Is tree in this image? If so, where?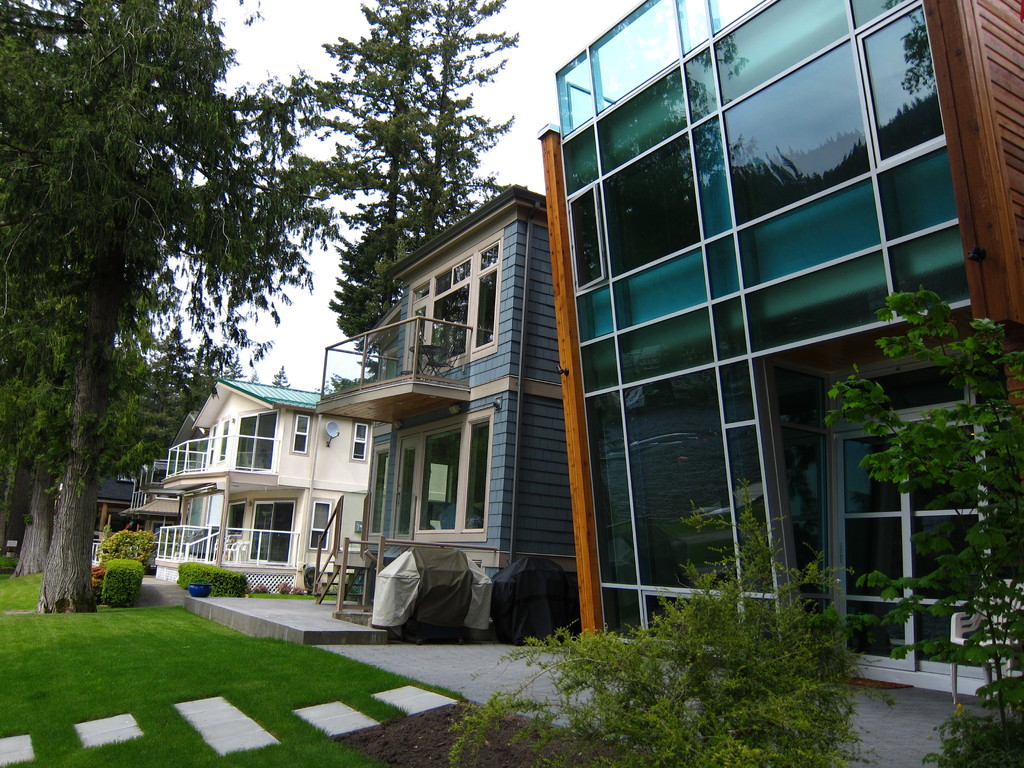
Yes, at {"x1": 12, "y1": 52, "x2": 328, "y2": 559}.
